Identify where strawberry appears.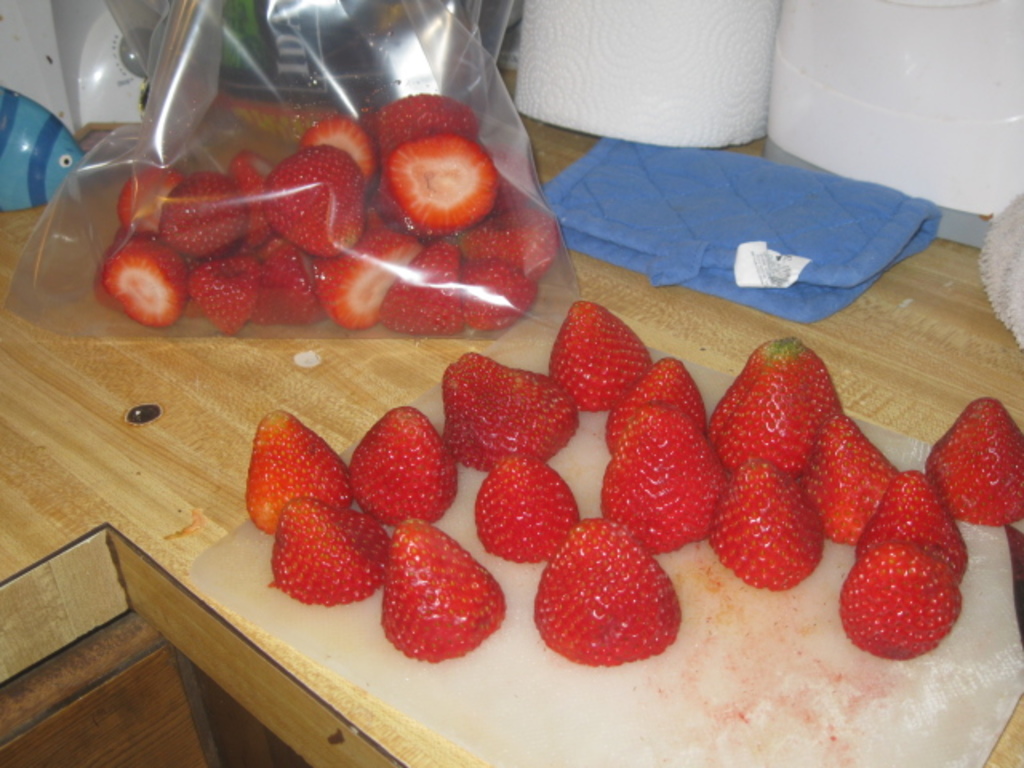
Appears at [542, 302, 648, 418].
